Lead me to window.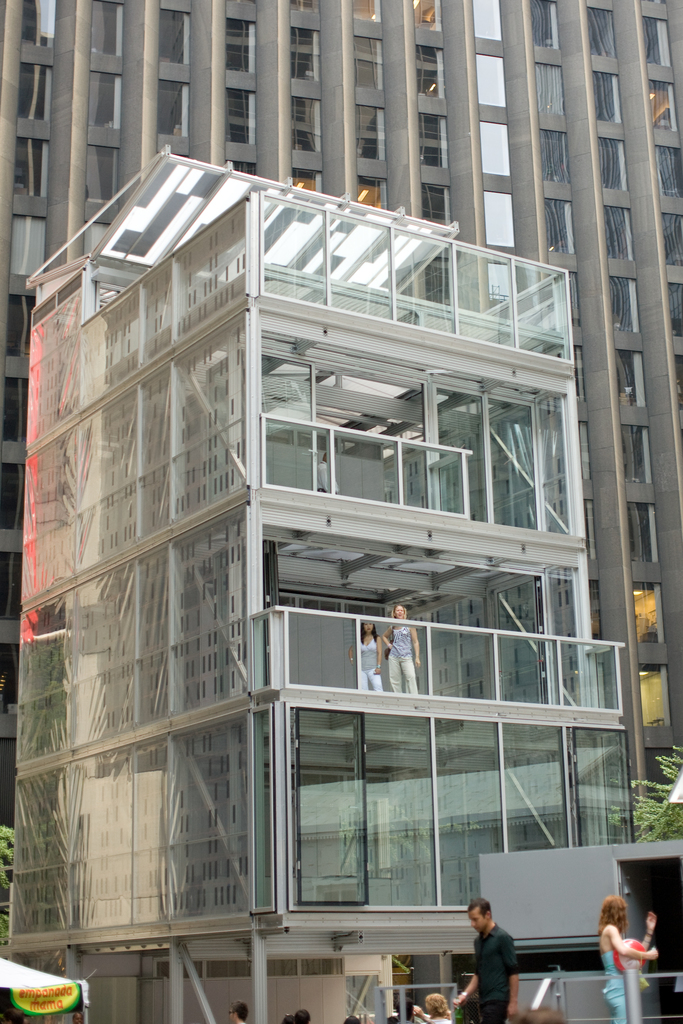
Lead to [left=429, top=181, right=448, bottom=220].
